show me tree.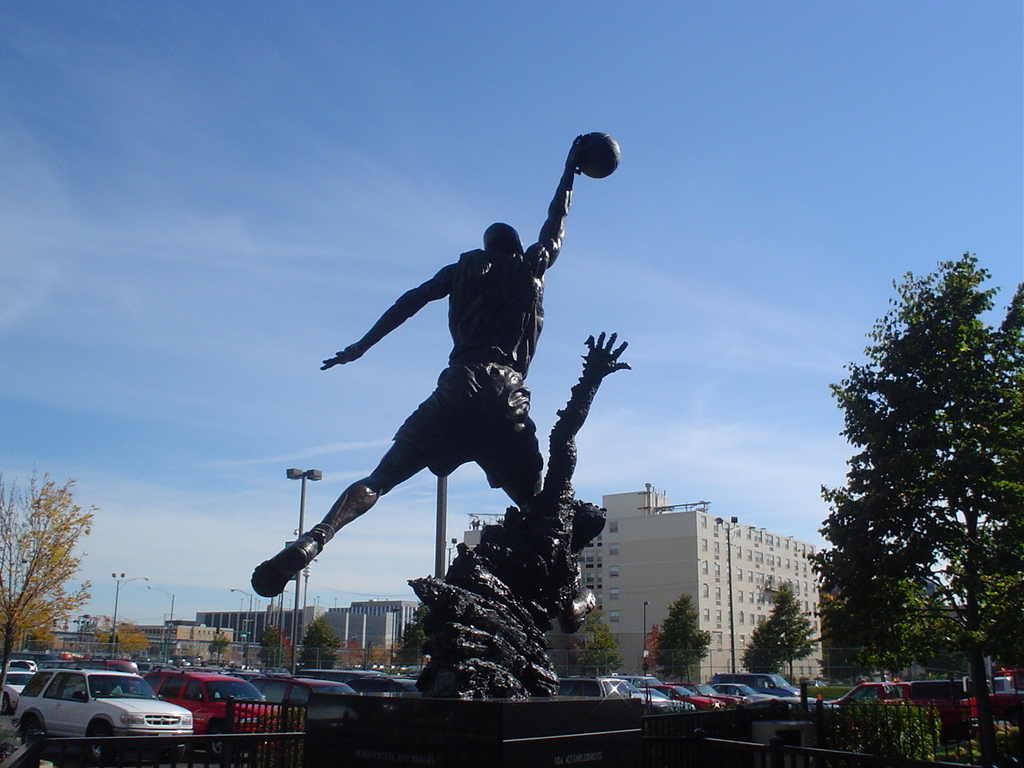
tree is here: <box>802,242,1009,704</box>.
